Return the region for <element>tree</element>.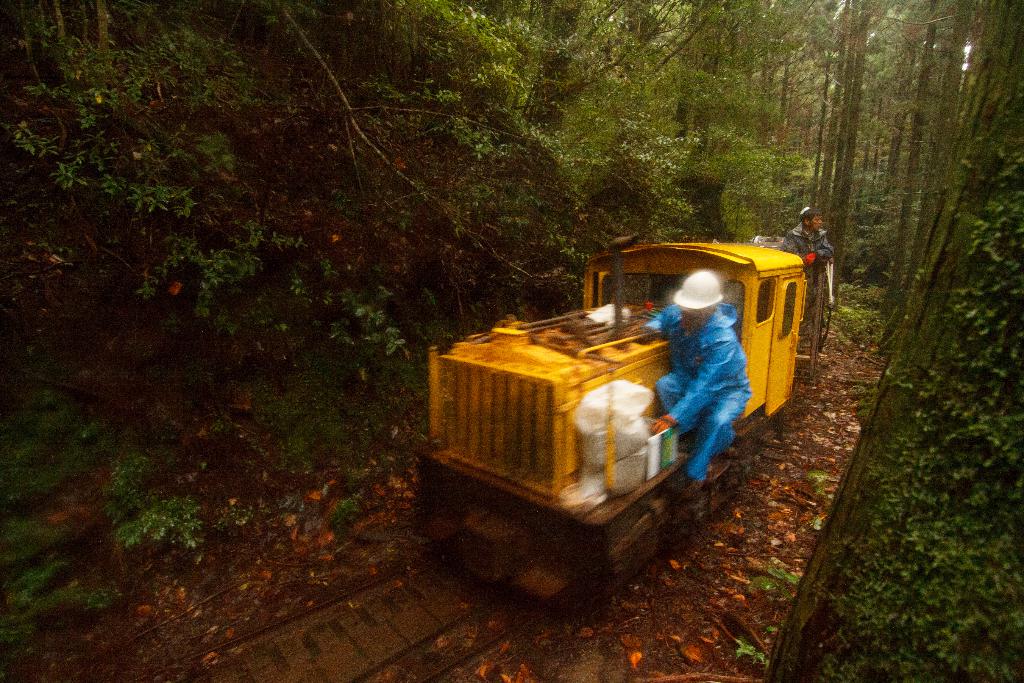
Rect(626, 0, 820, 188).
